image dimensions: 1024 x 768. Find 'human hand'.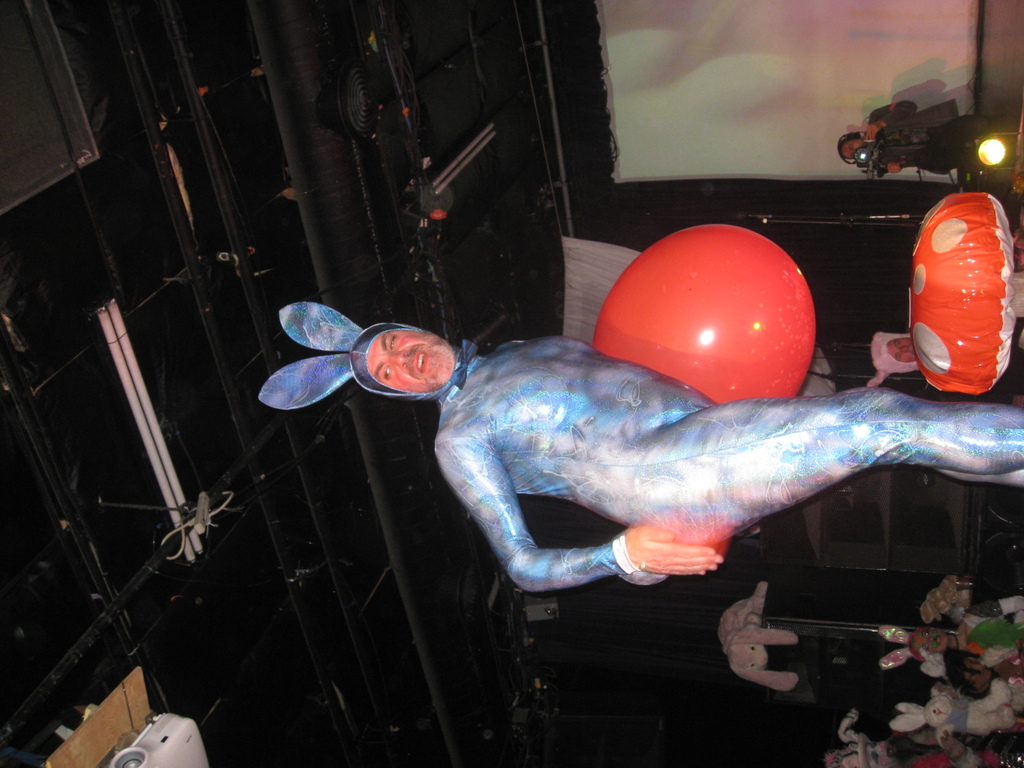
x1=938, y1=728, x2=968, y2=761.
